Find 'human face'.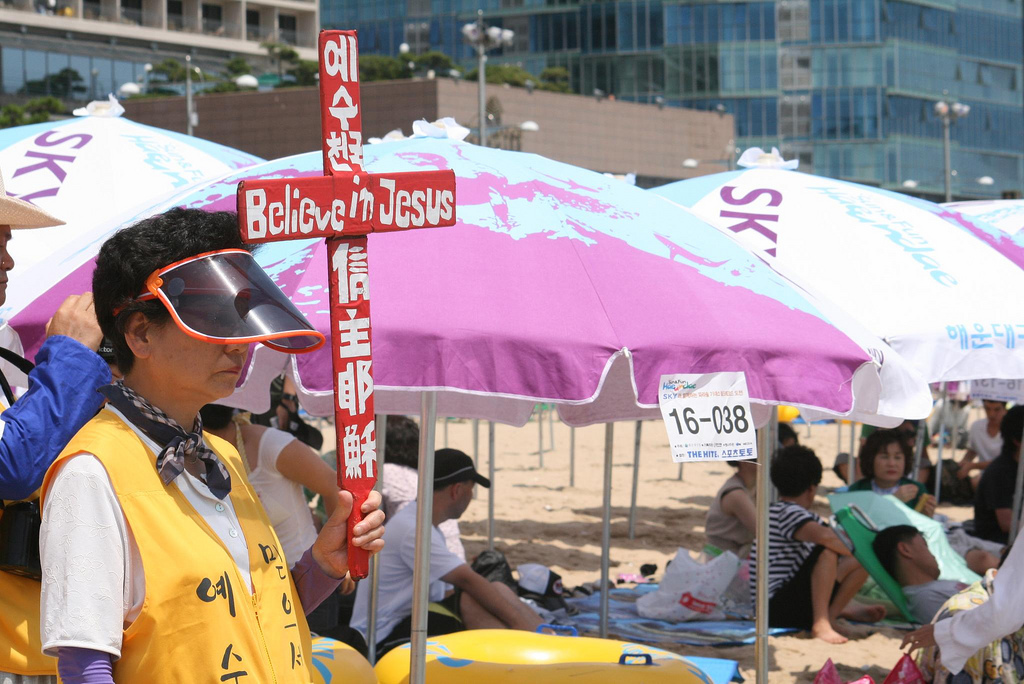
[x1=987, y1=400, x2=1005, y2=427].
